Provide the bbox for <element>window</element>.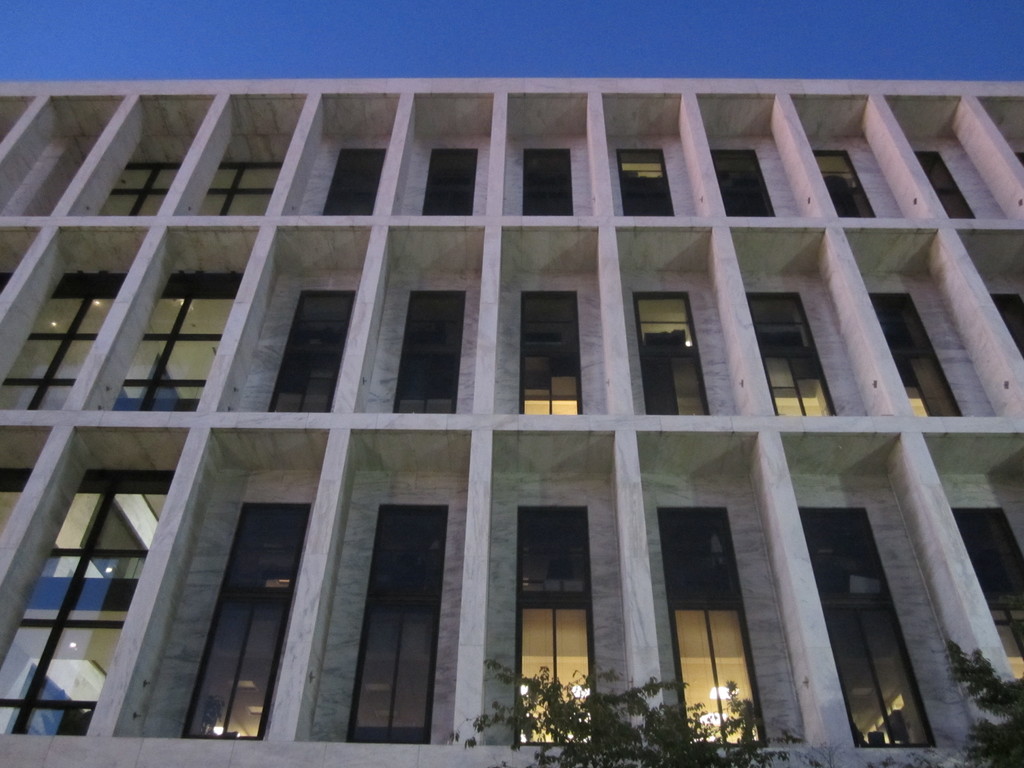
(left=194, top=161, right=284, bottom=214).
